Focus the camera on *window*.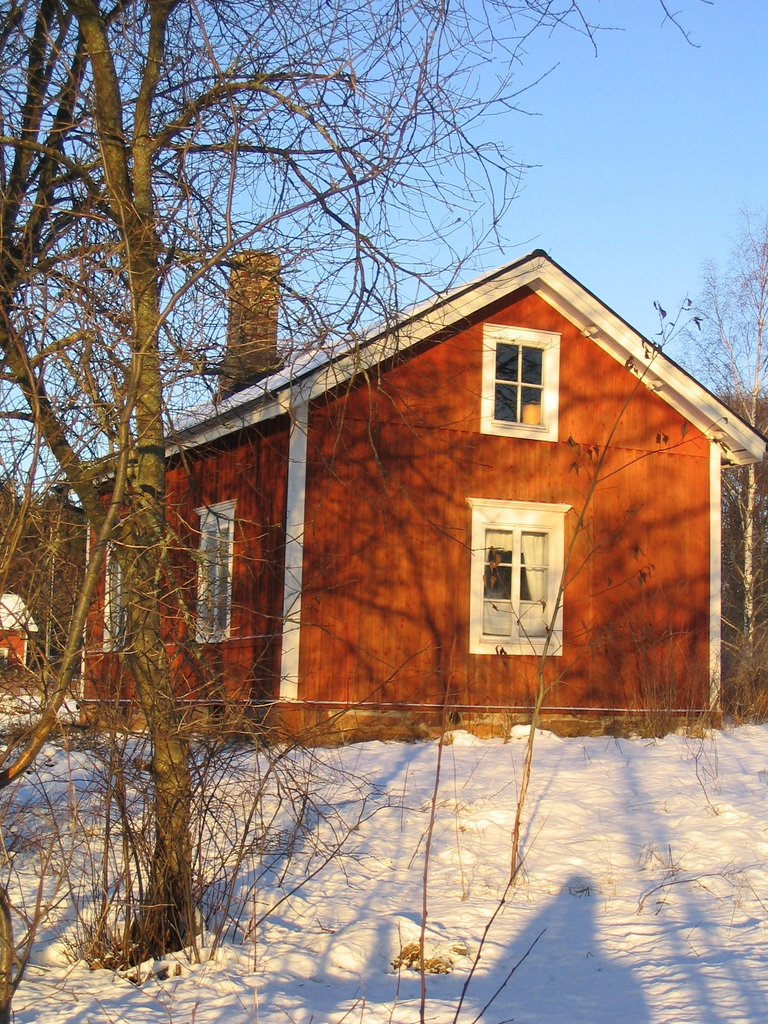
Focus region: 97, 540, 143, 653.
